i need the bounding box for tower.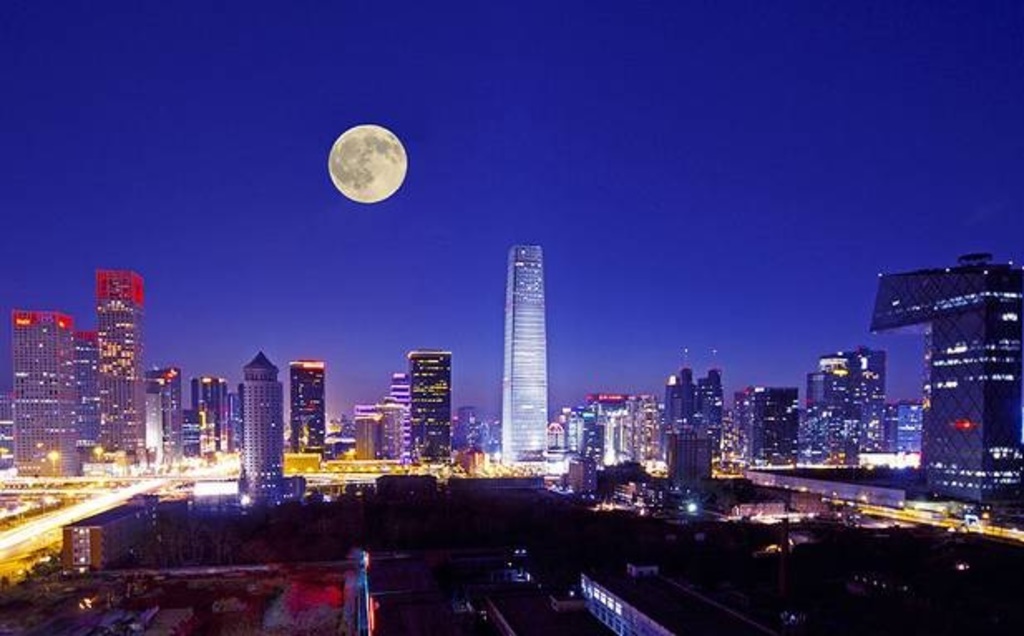
Here it is: 242/347/285/493.
